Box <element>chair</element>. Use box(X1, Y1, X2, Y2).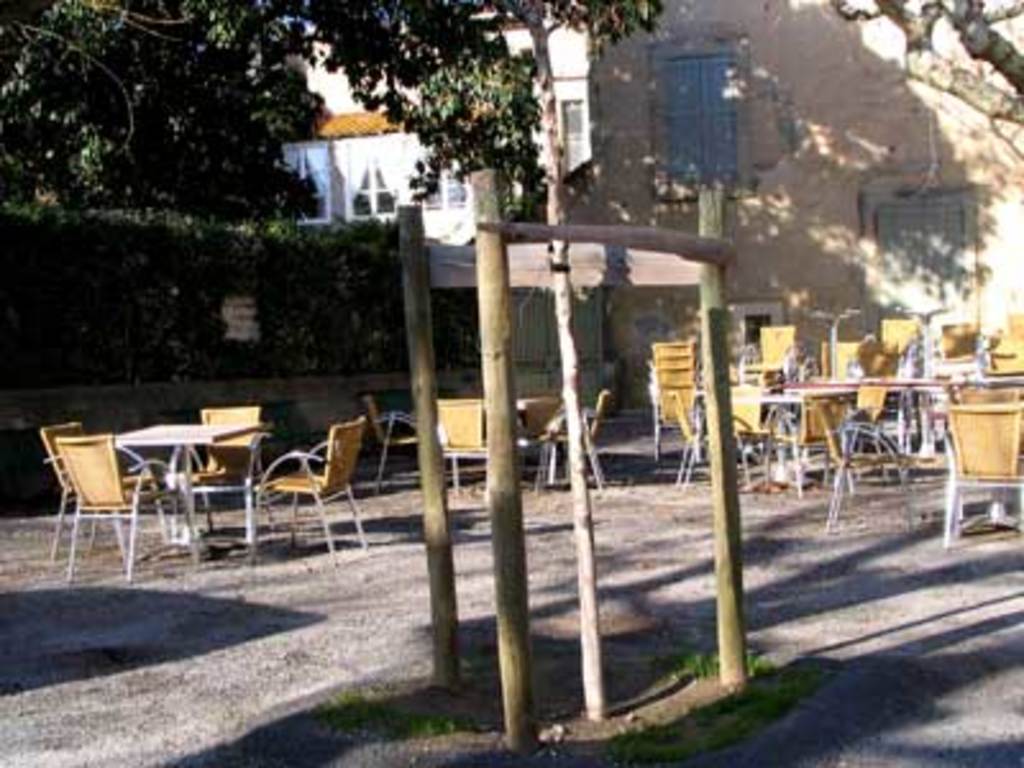
box(881, 317, 914, 371).
